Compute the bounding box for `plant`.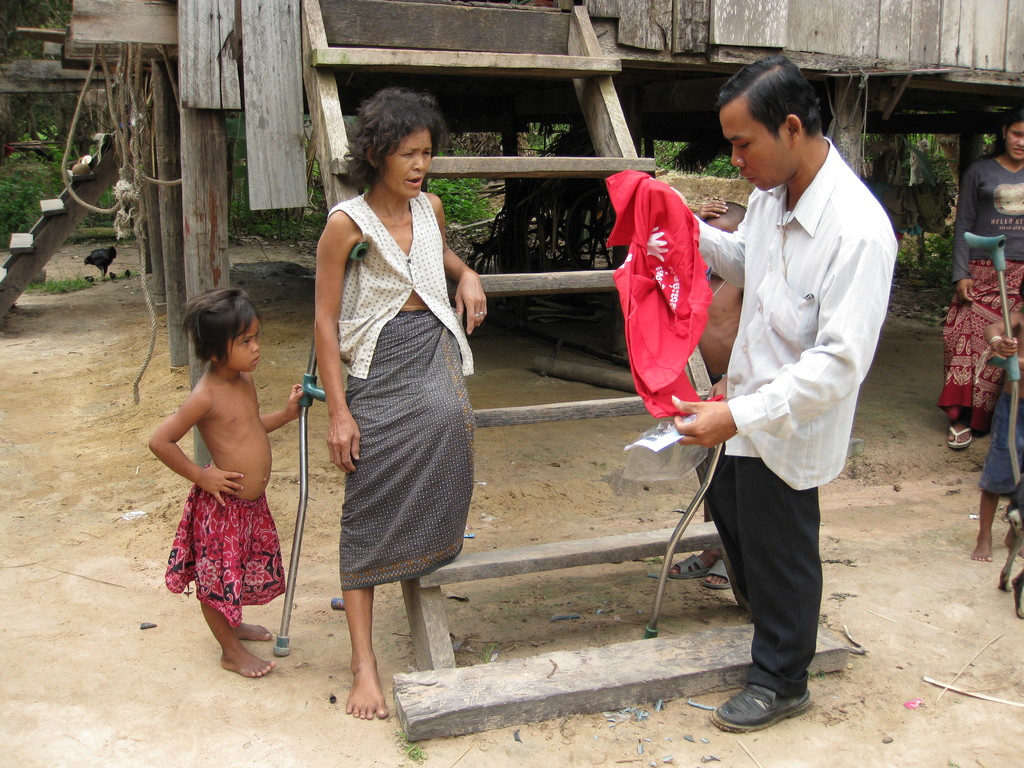
(431,174,495,229).
